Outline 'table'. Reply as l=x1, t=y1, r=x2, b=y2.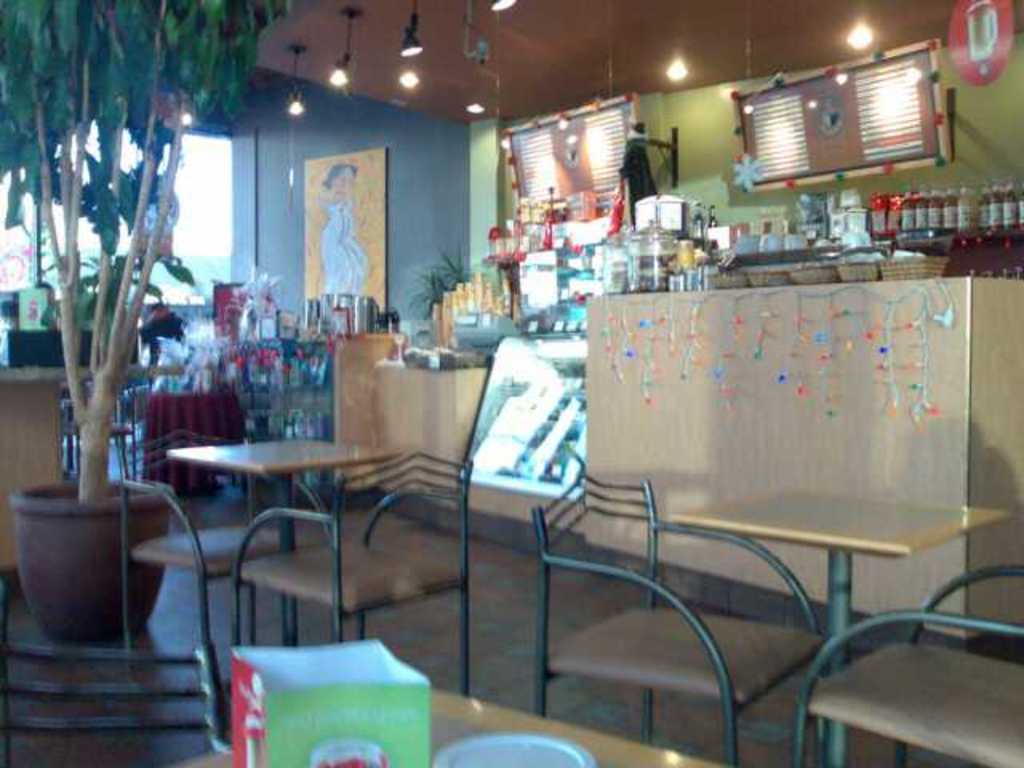
l=181, t=434, r=398, b=662.
